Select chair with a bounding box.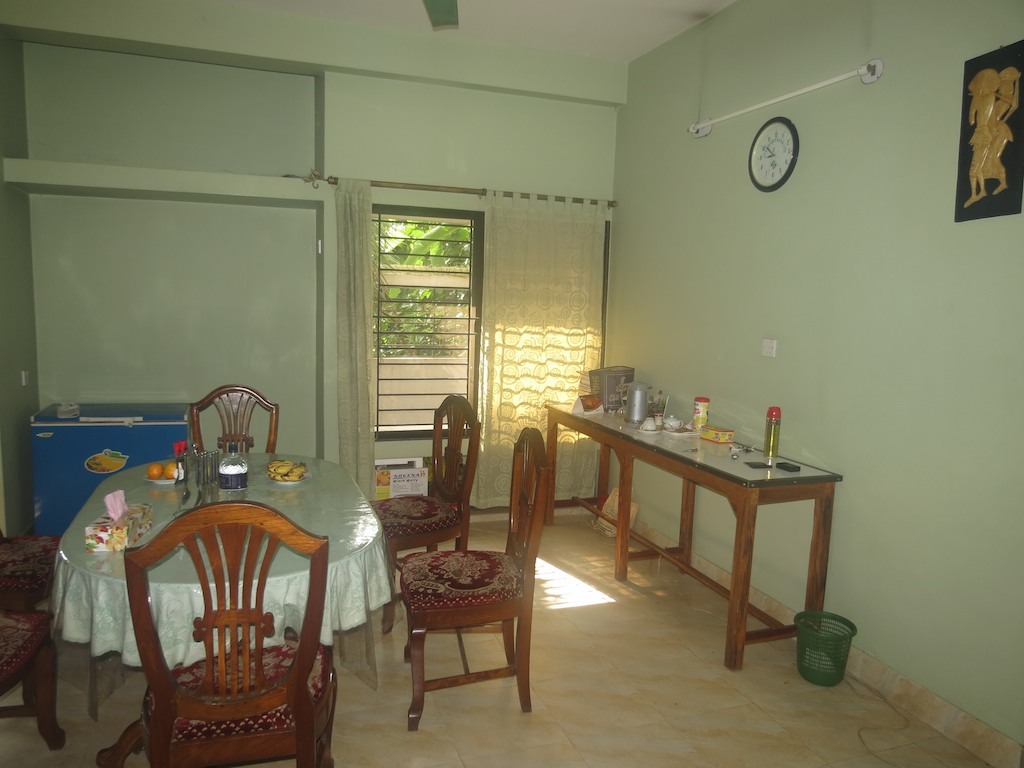
0 532 65 609.
